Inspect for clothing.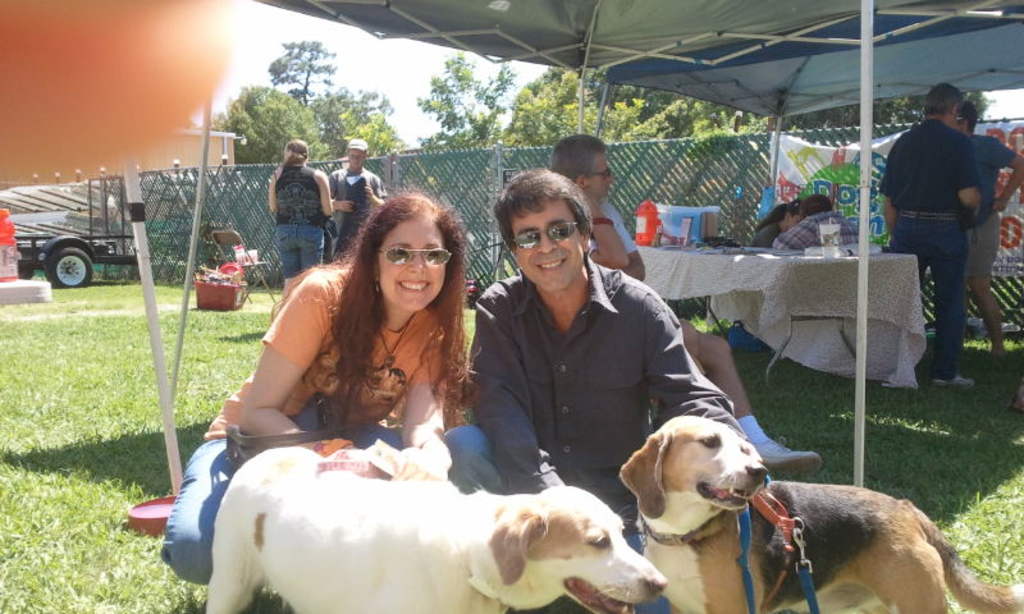
Inspection: [481,202,643,279].
